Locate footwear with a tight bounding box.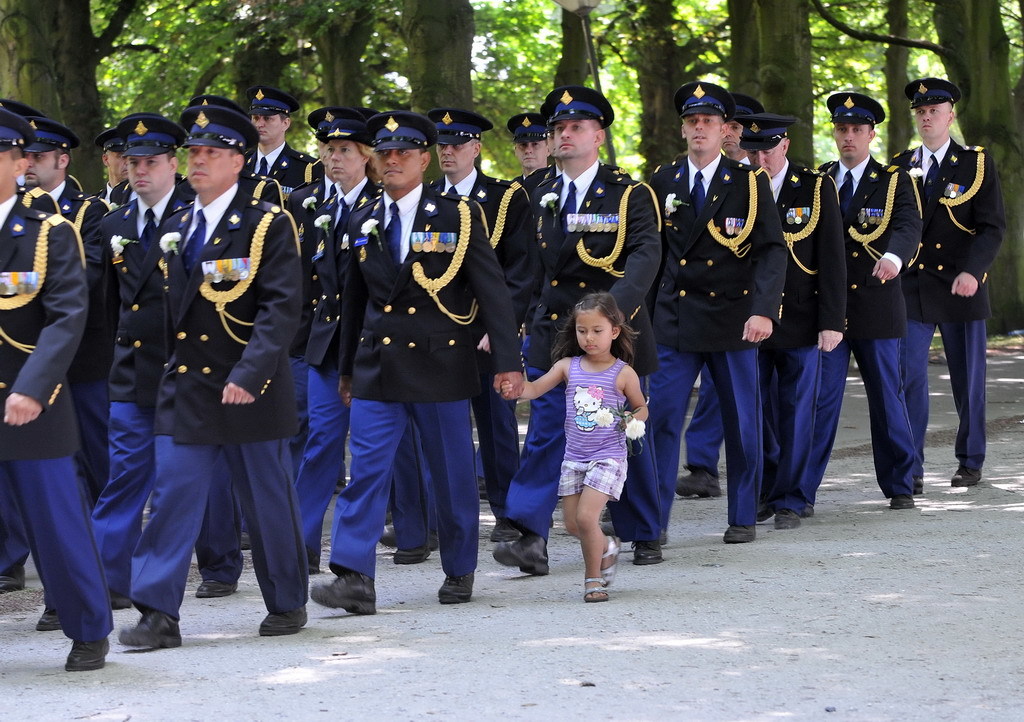
box(773, 509, 796, 527).
